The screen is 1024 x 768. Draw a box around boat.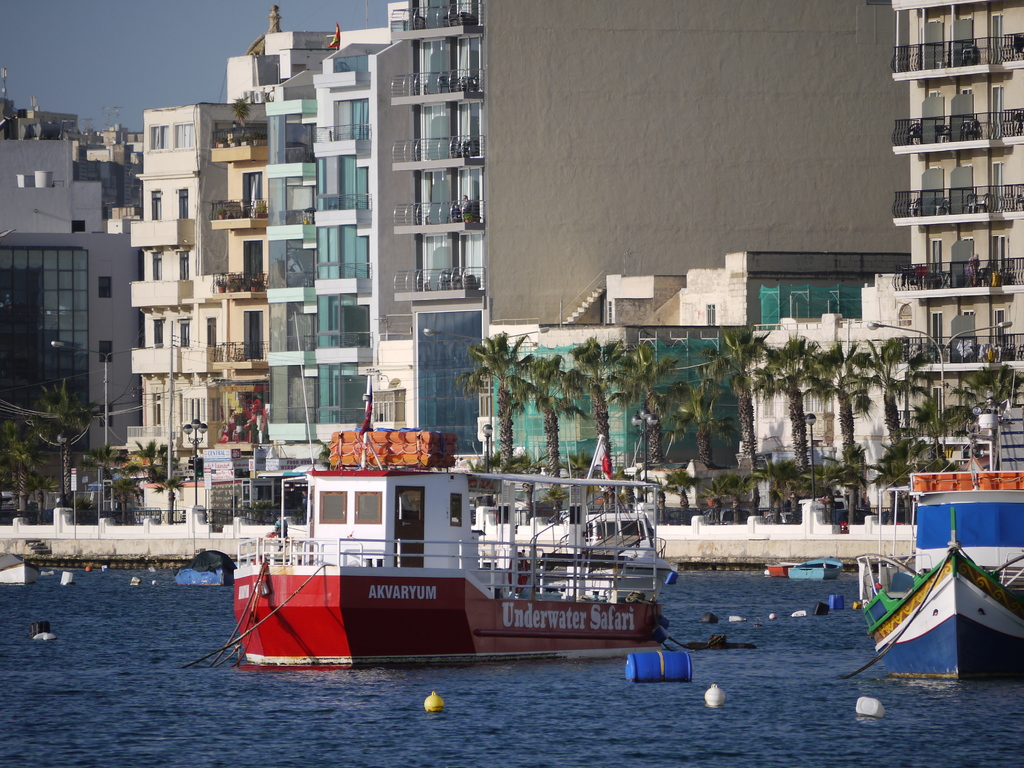
<region>859, 440, 1023, 670</region>.
